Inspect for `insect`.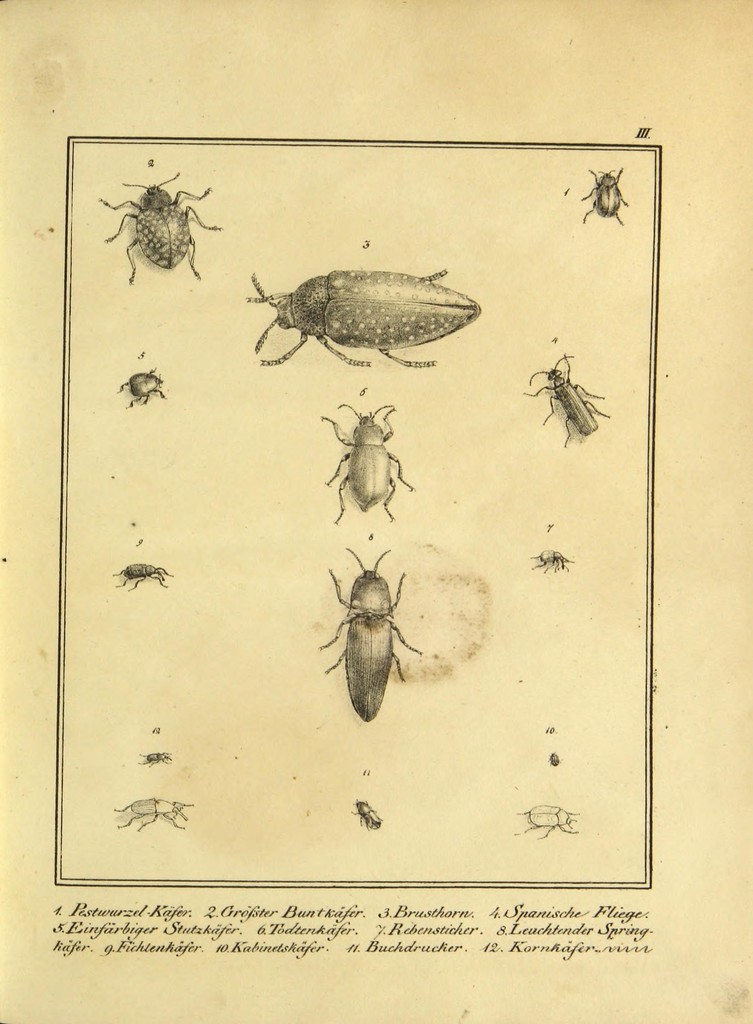
Inspection: 115,368,169,403.
